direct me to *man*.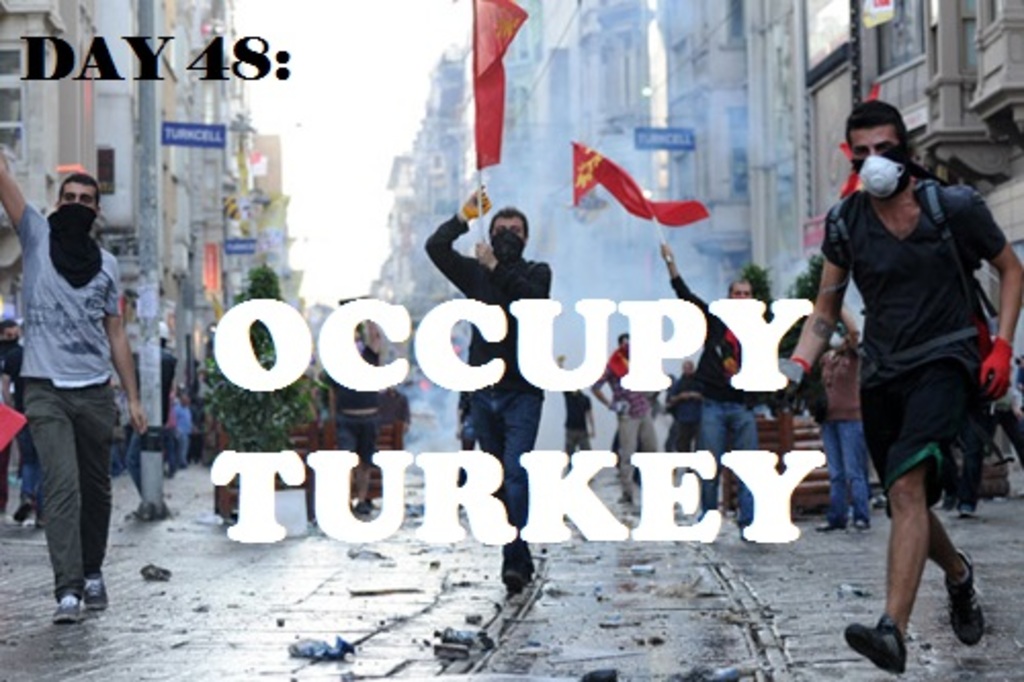
Direction: bbox=[0, 317, 23, 518].
